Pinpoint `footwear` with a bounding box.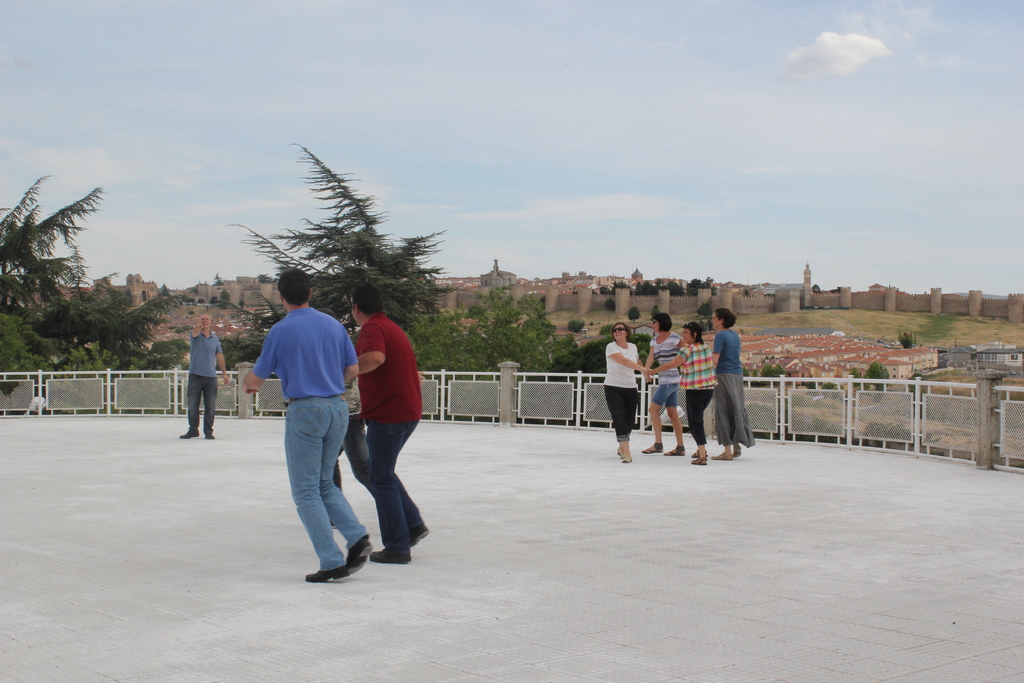
710:453:730:460.
